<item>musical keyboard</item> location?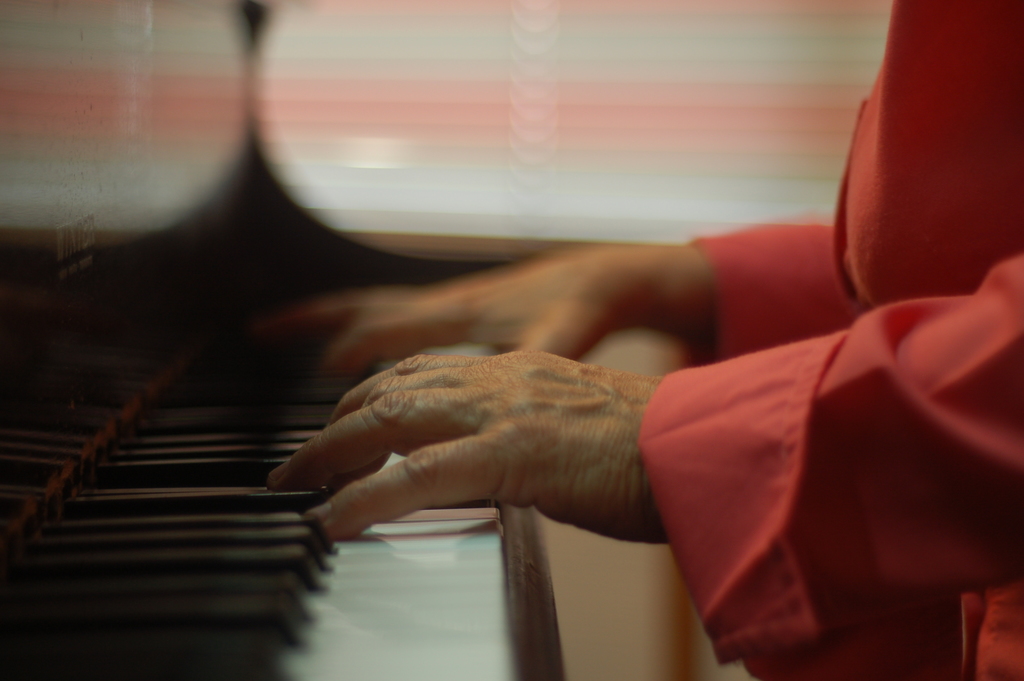
[24,300,504,675]
